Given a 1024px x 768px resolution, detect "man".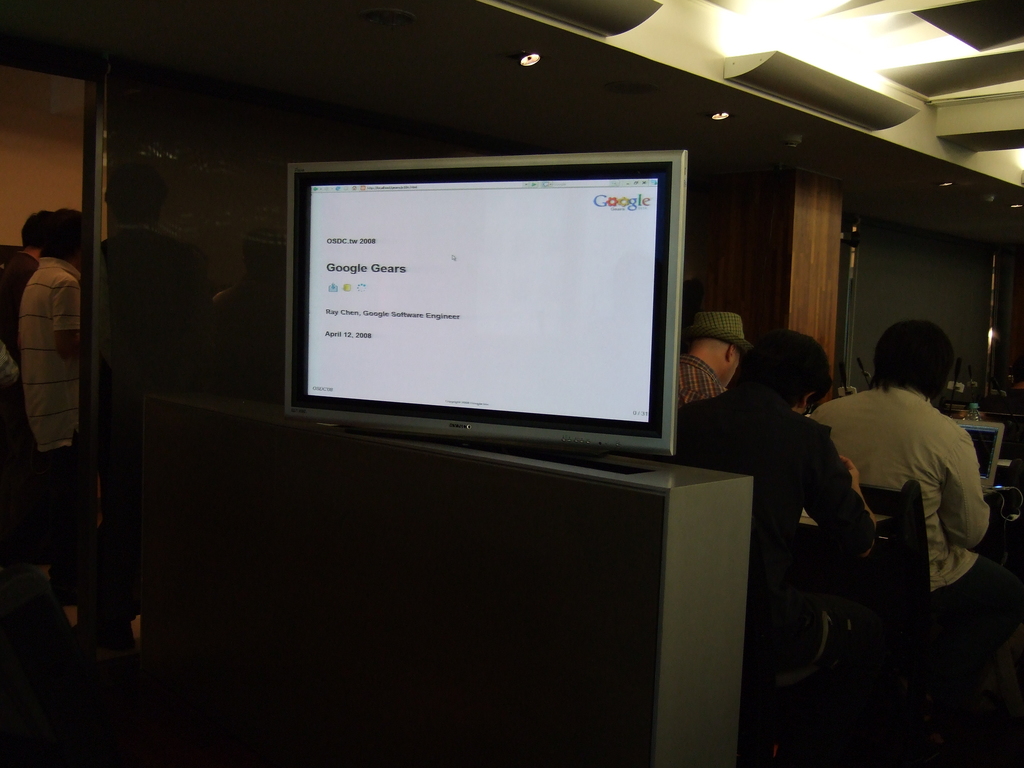
bbox=(679, 306, 751, 400).
